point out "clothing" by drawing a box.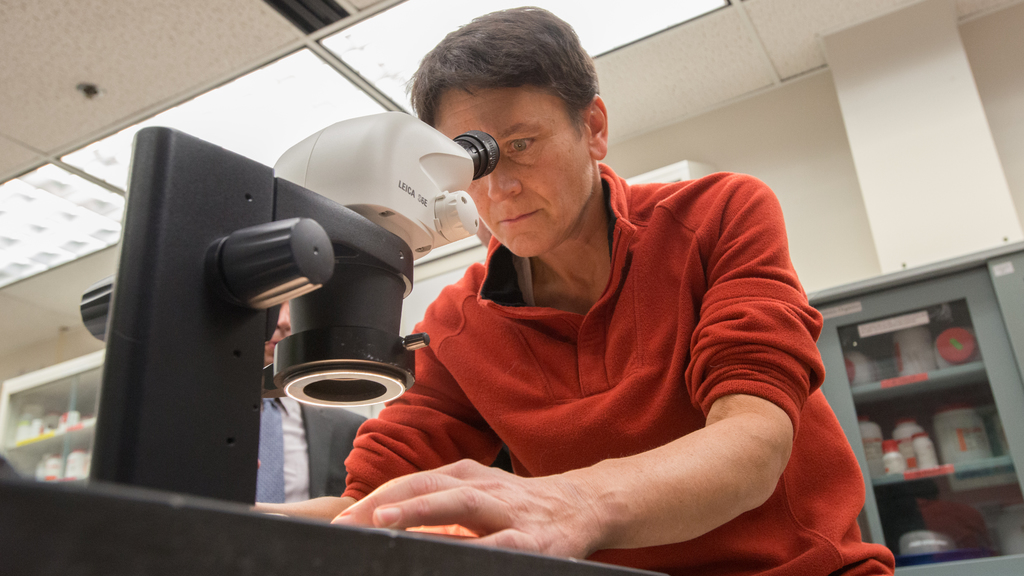
<bbox>317, 98, 845, 564</bbox>.
